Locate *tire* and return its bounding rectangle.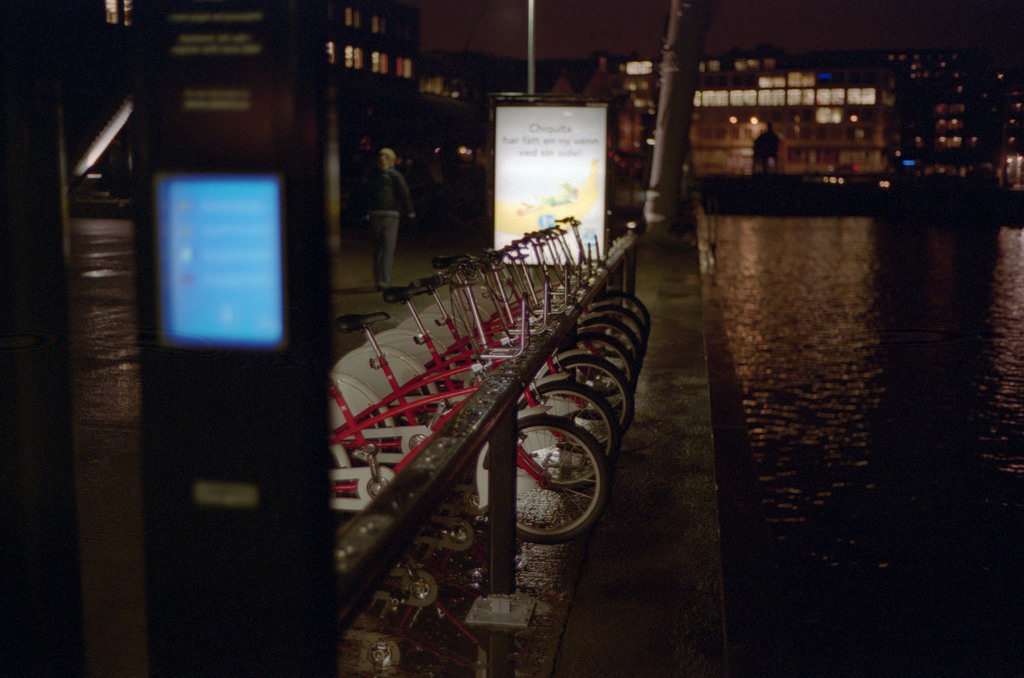
region(562, 337, 642, 424).
